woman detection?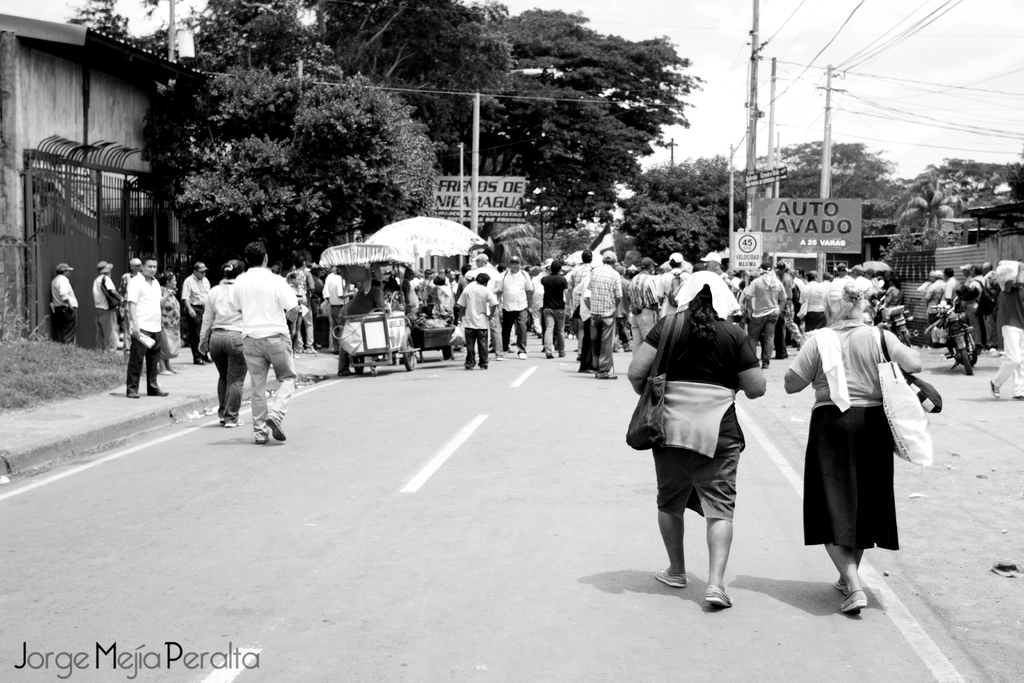
(781, 270, 922, 614)
